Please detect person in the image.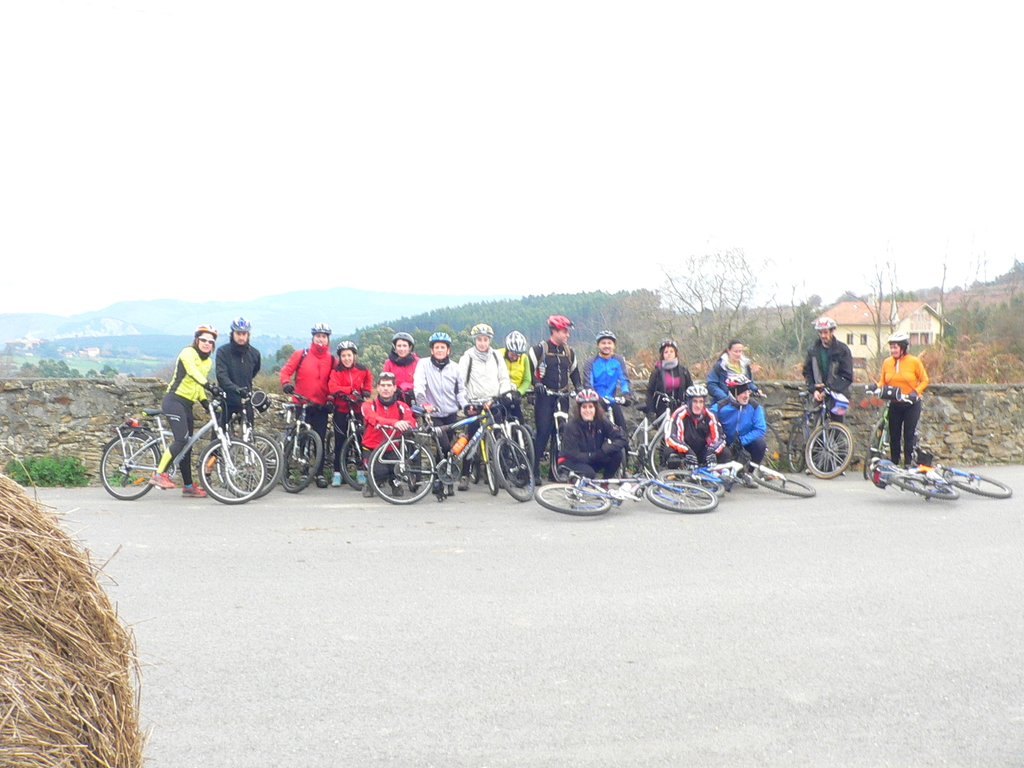
Rect(139, 323, 227, 498).
